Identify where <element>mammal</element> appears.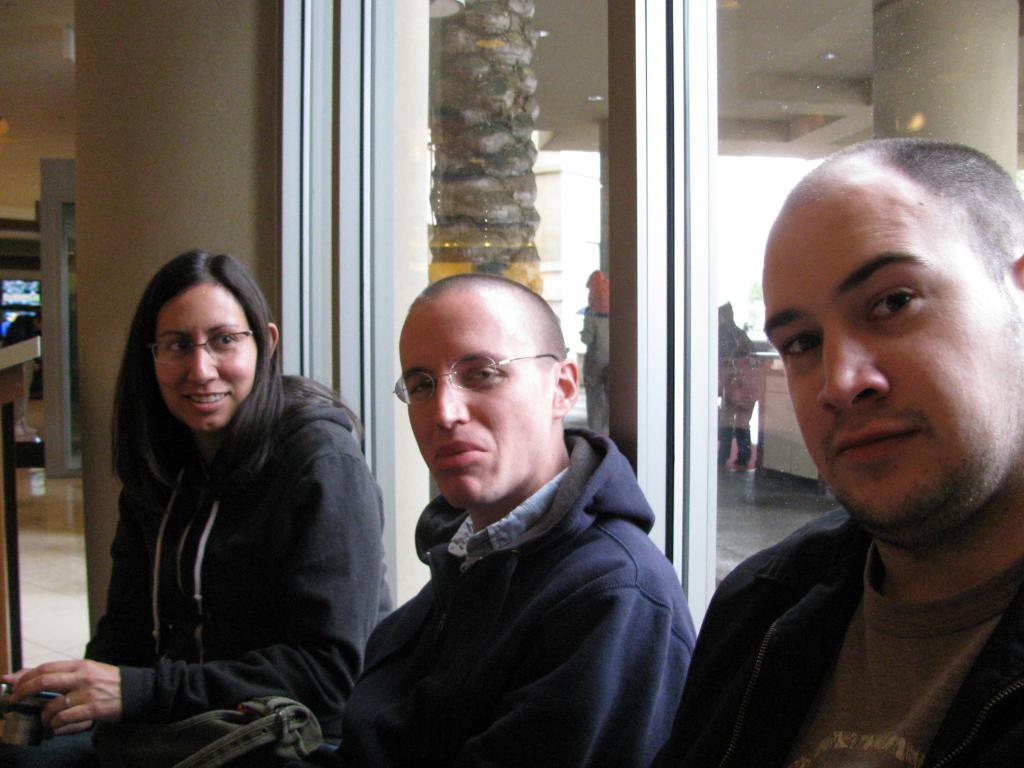
Appears at l=650, t=135, r=1023, b=767.
